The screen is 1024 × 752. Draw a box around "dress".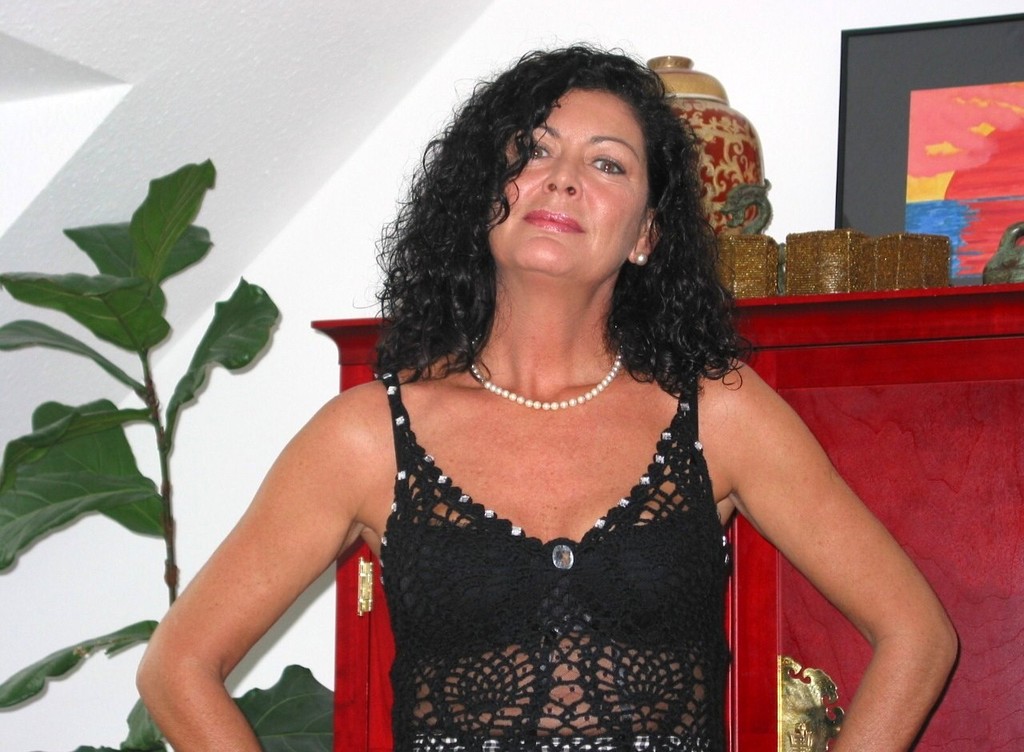
{"left": 356, "top": 370, "right": 749, "bottom": 751}.
